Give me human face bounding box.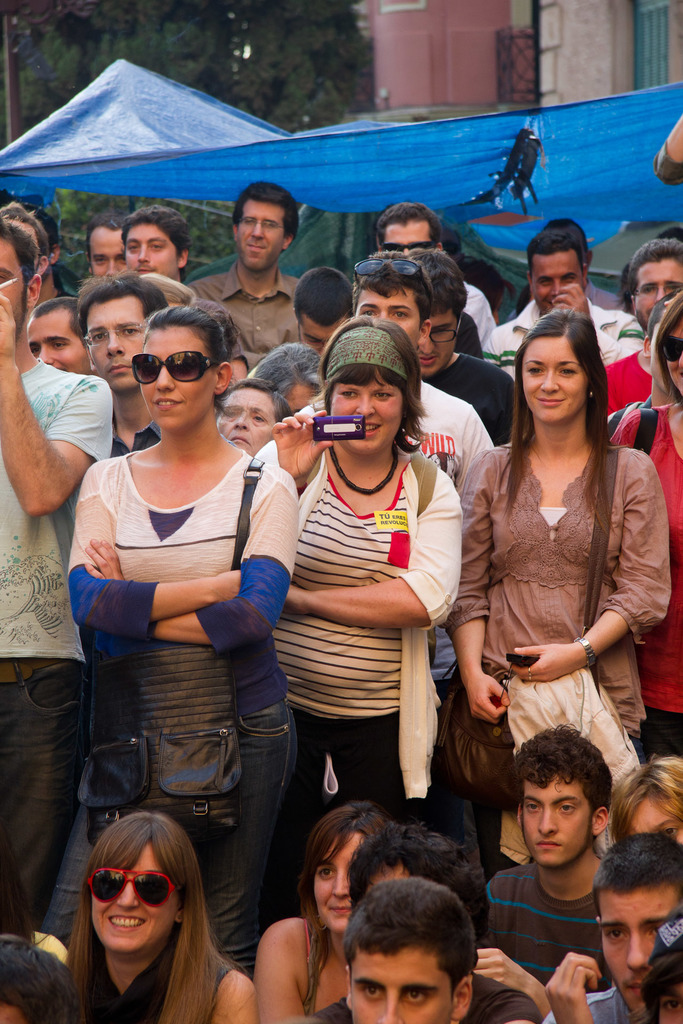
660, 300, 682, 404.
